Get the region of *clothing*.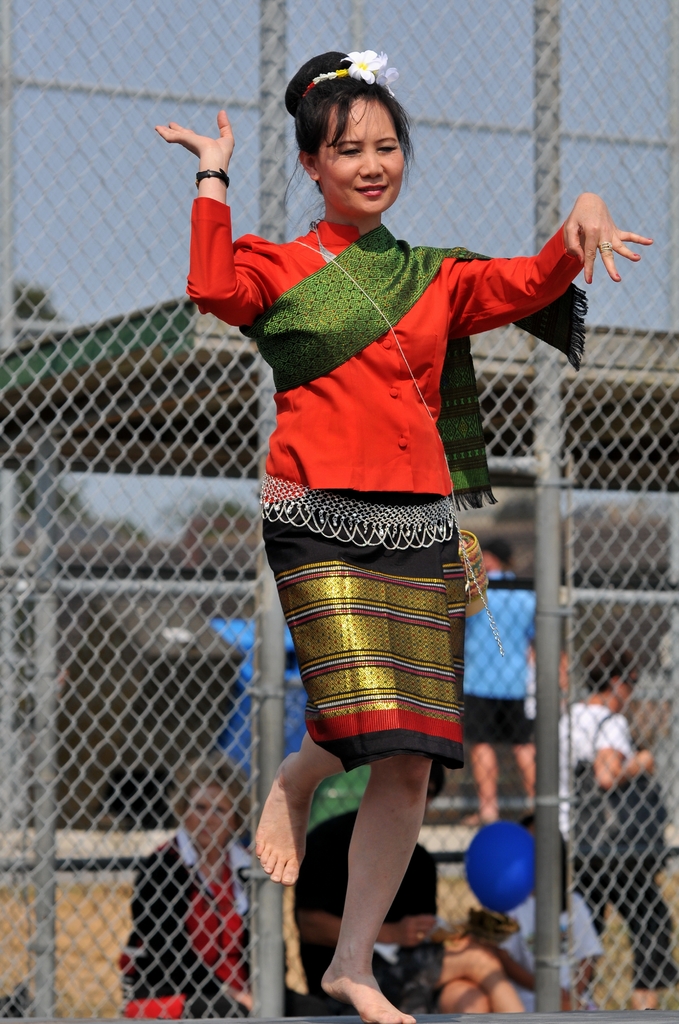
x1=457 y1=572 x2=551 y2=750.
